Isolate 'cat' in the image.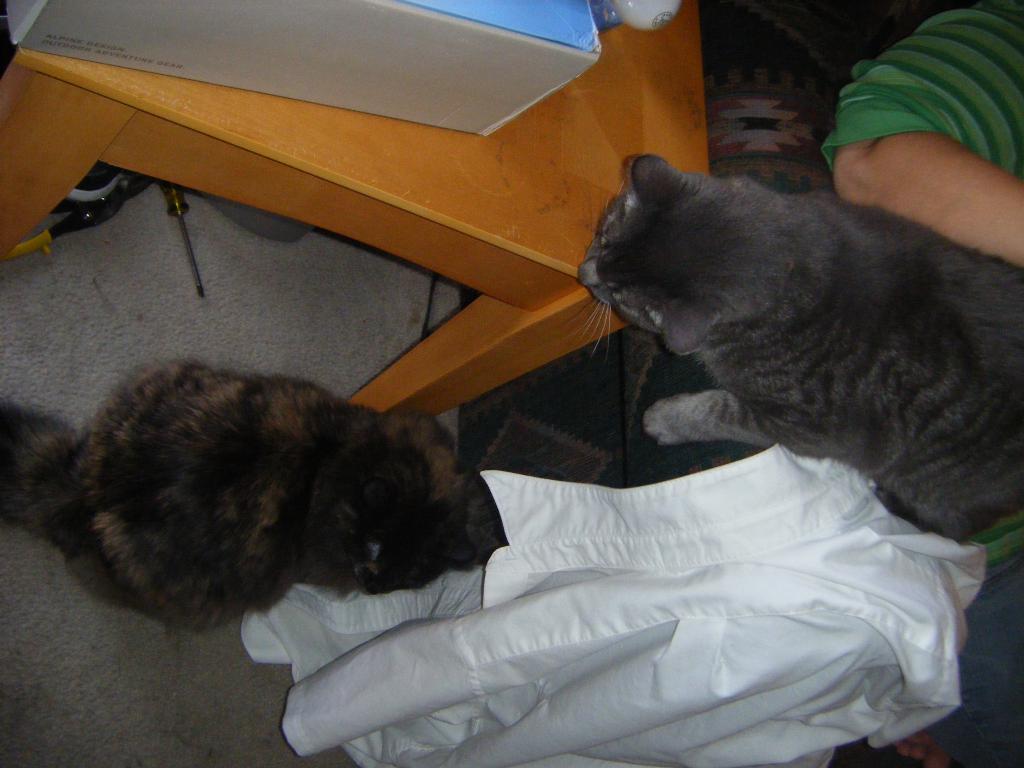
Isolated region: select_region(0, 355, 477, 651).
